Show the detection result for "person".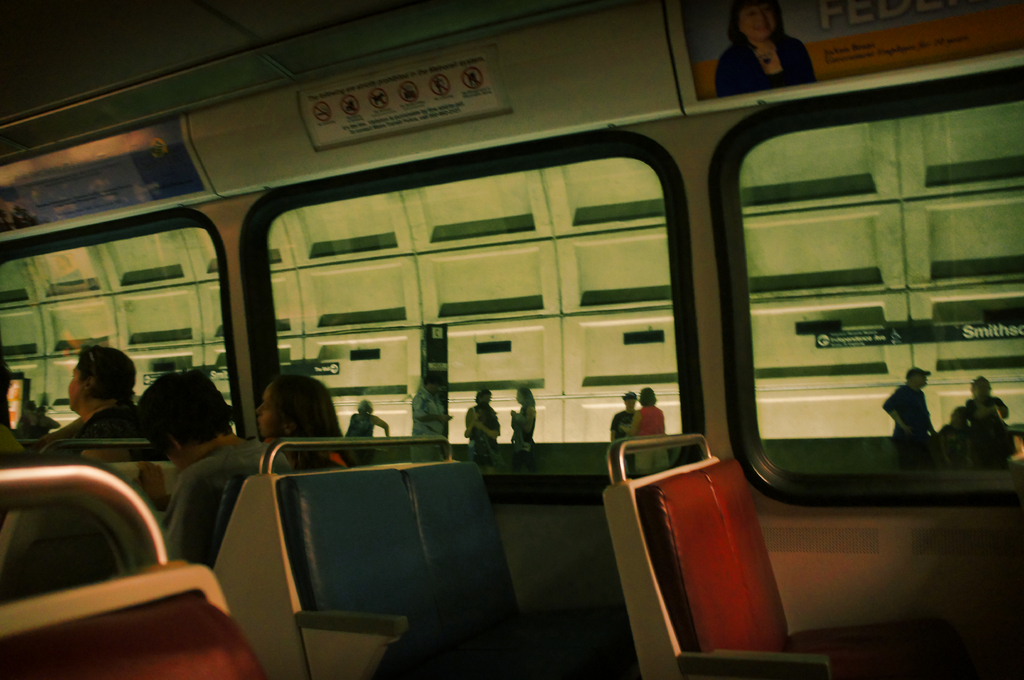
x1=34, y1=345, x2=161, y2=468.
